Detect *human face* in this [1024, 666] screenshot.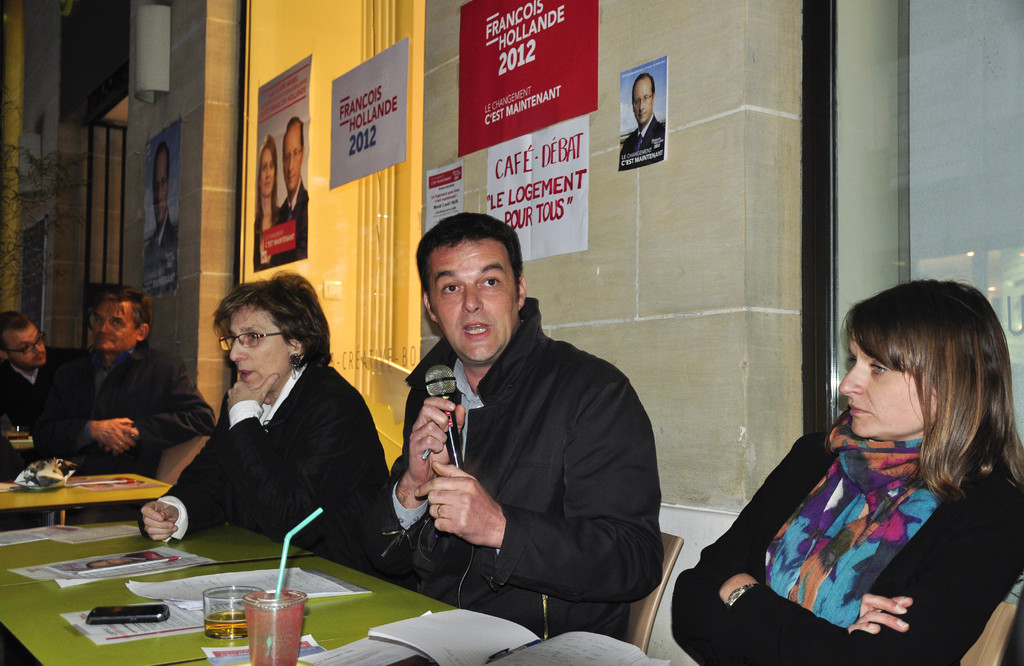
Detection: select_region(634, 80, 656, 122).
